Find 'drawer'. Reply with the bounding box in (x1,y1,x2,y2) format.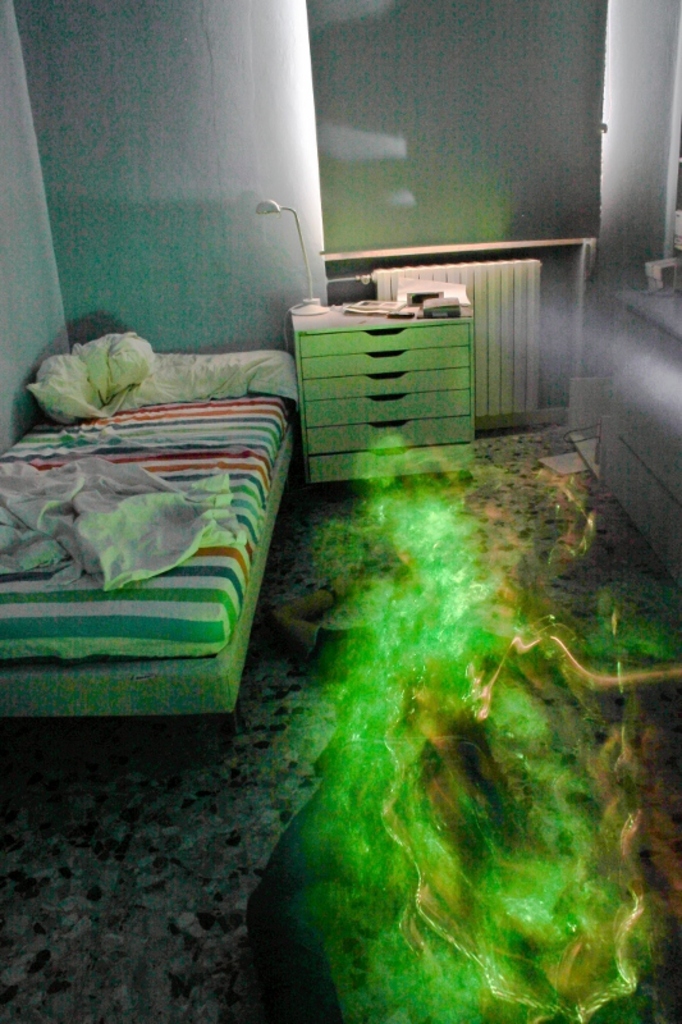
(299,324,470,358).
